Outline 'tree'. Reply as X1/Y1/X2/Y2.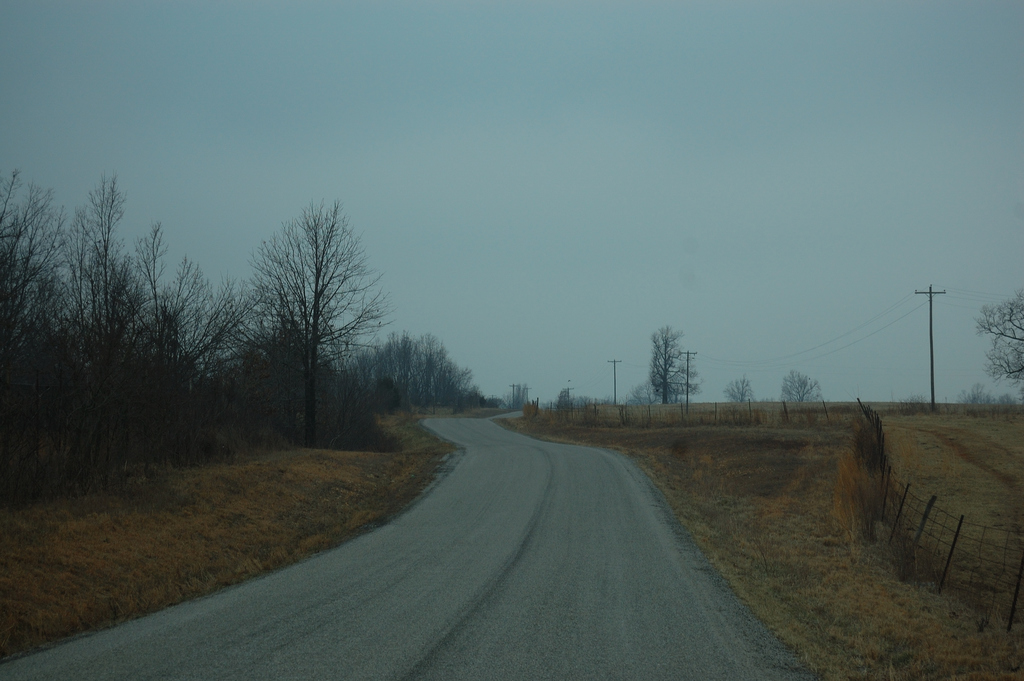
636/324/689/416.
